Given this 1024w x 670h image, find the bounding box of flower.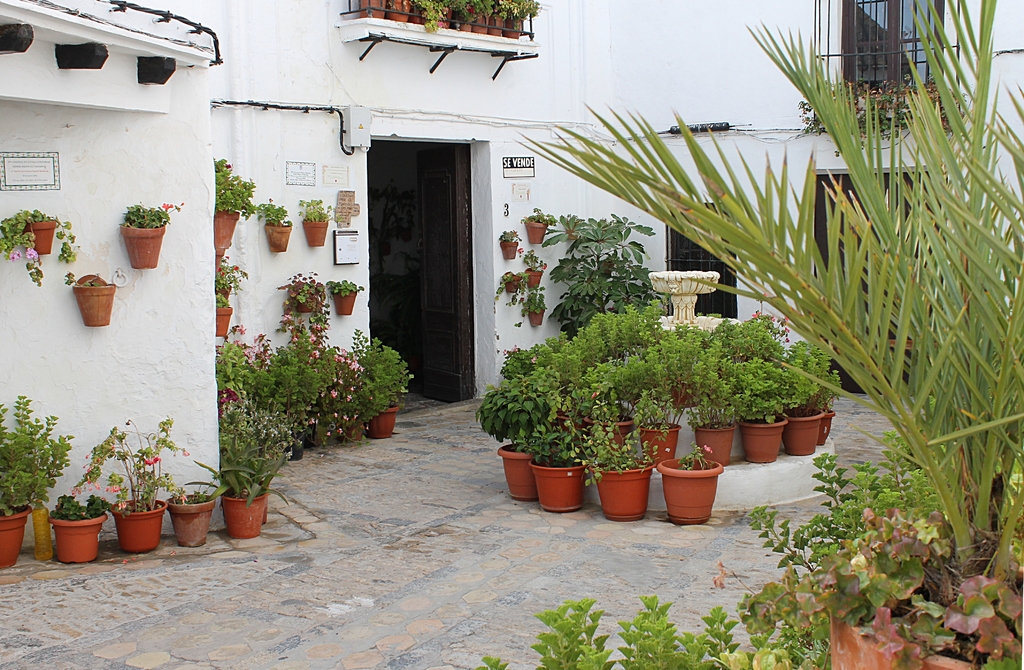
box(24, 247, 36, 259).
